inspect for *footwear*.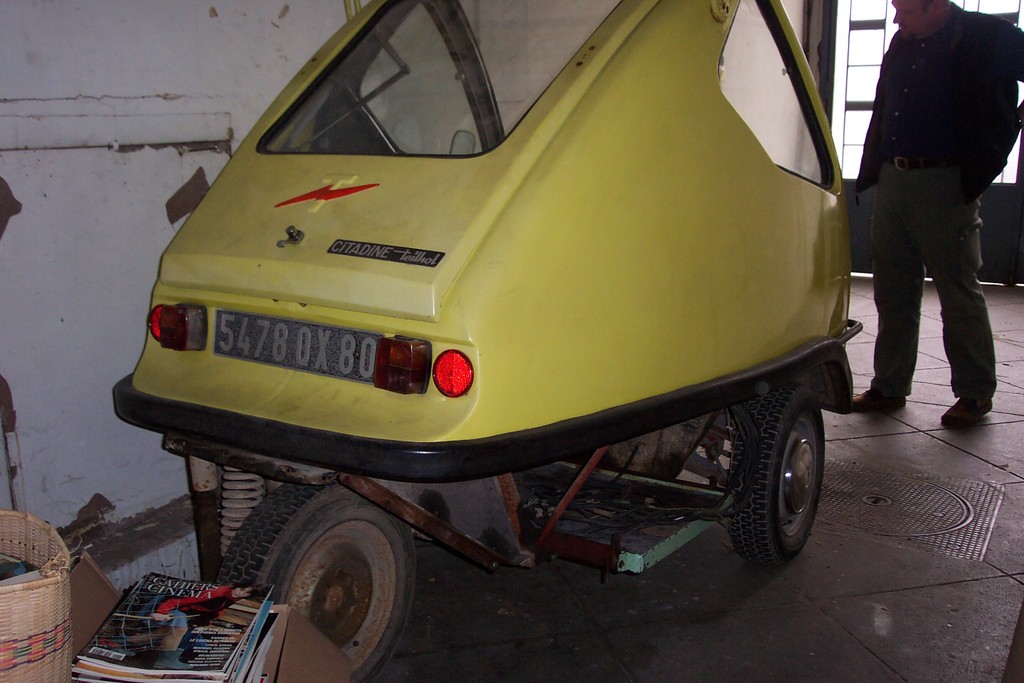
Inspection: crop(845, 384, 906, 409).
